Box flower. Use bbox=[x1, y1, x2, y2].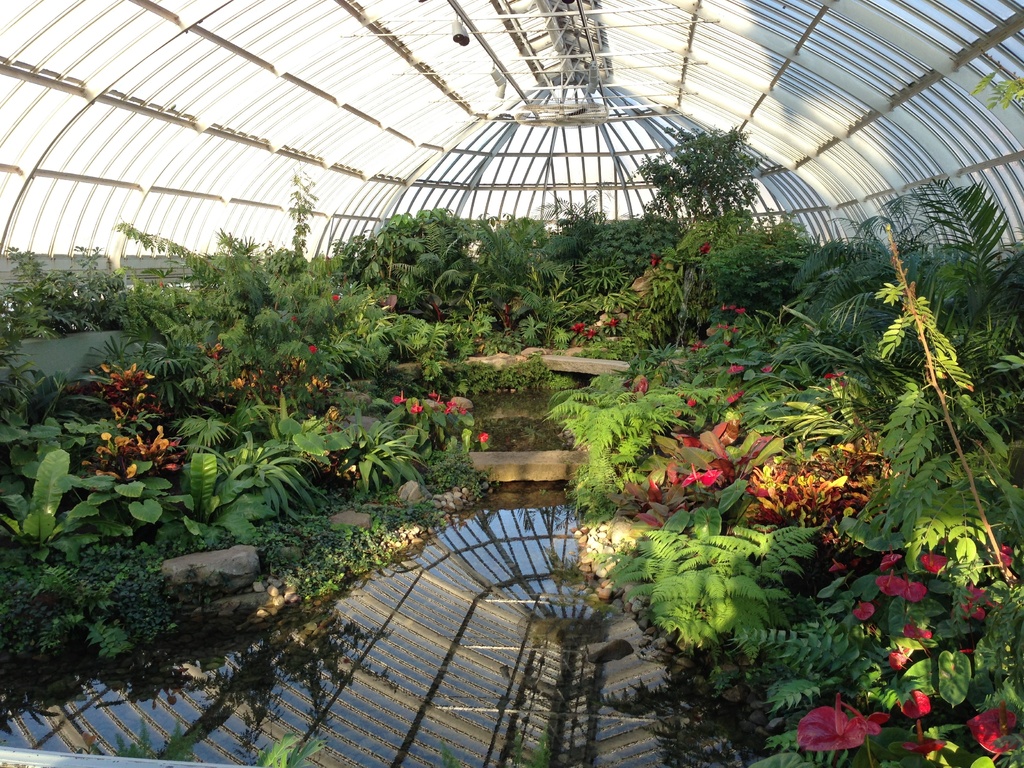
bbox=[636, 376, 648, 395].
